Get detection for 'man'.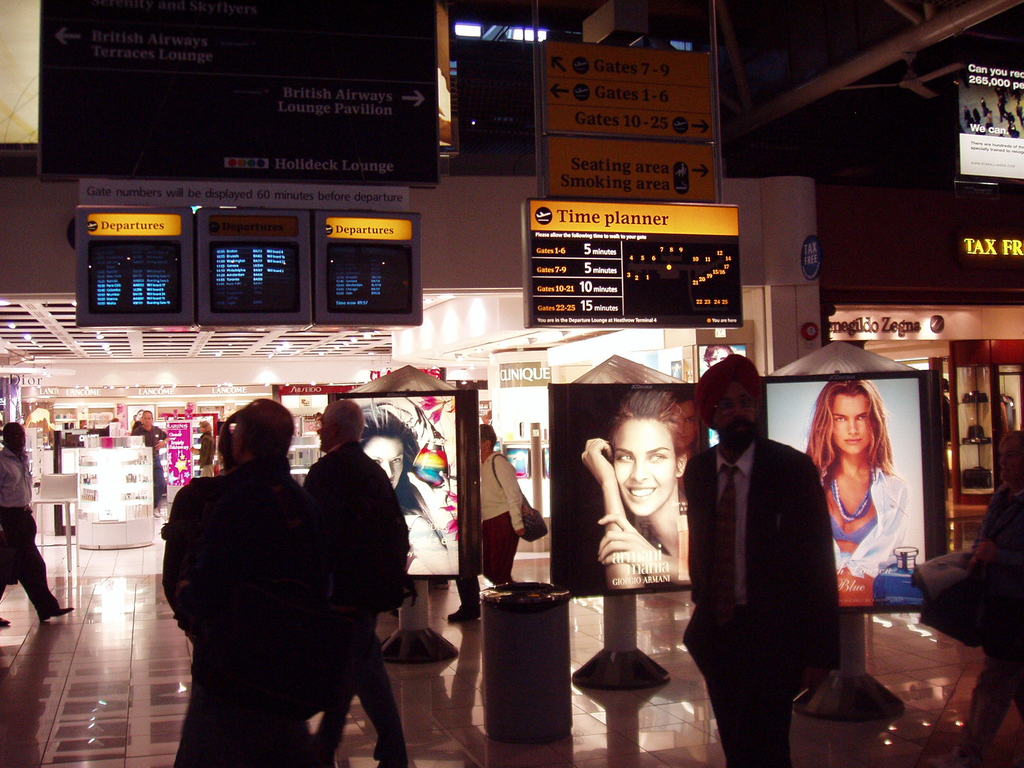
Detection: {"left": 146, "top": 390, "right": 312, "bottom": 767}.
